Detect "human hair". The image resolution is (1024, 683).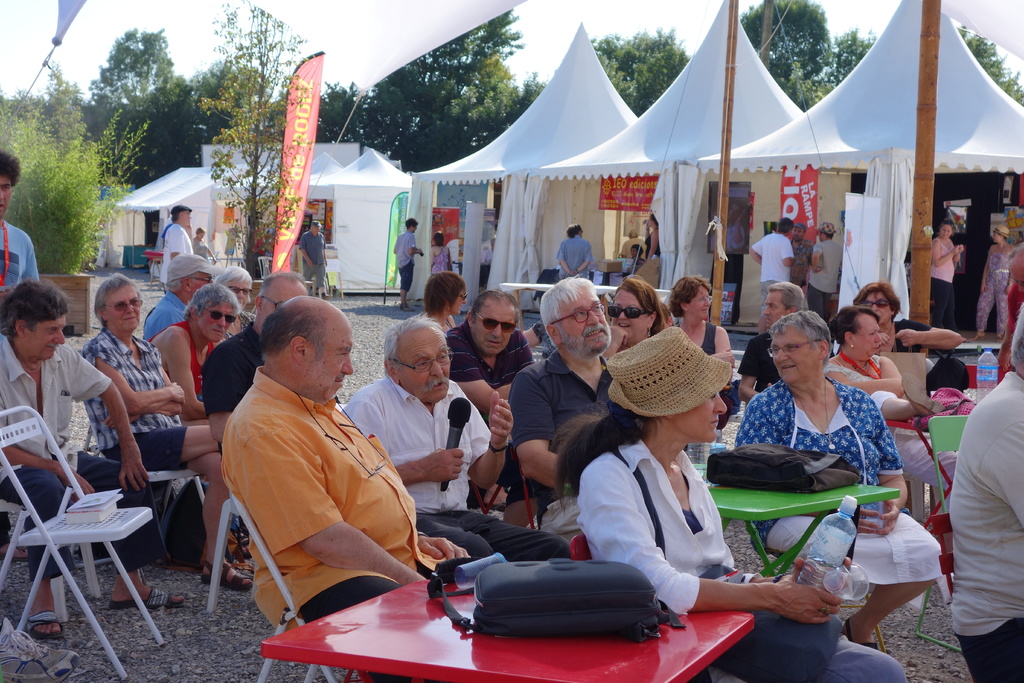
Rect(614, 275, 662, 338).
